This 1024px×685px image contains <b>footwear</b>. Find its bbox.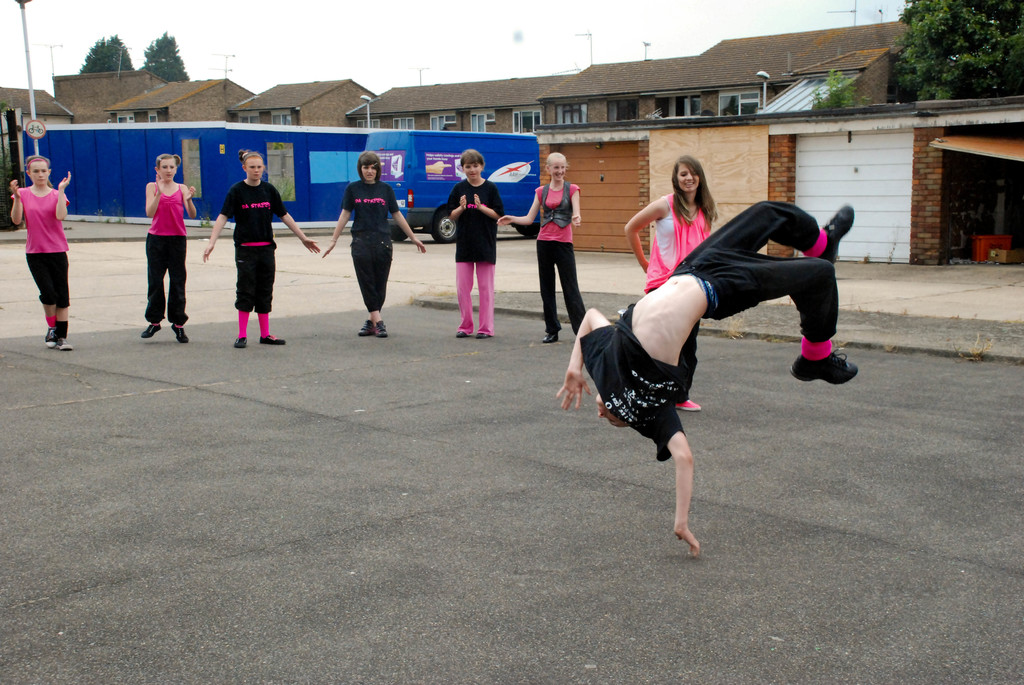
locate(819, 203, 854, 266).
